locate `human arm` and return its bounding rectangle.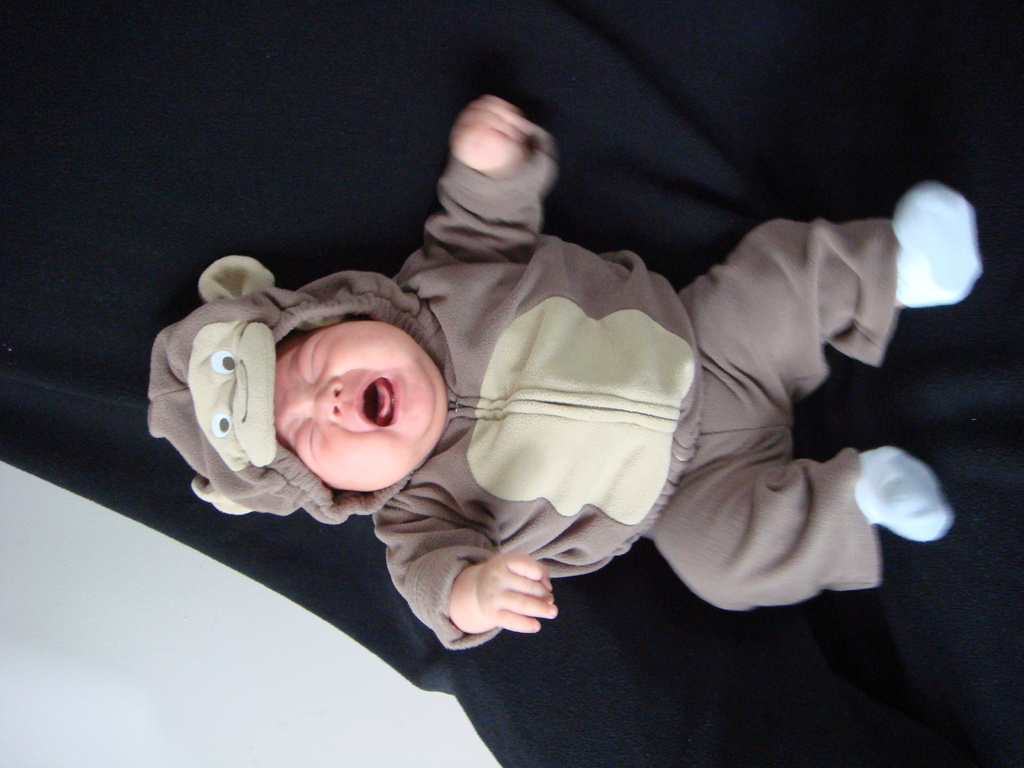
bbox=[408, 101, 556, 271].
